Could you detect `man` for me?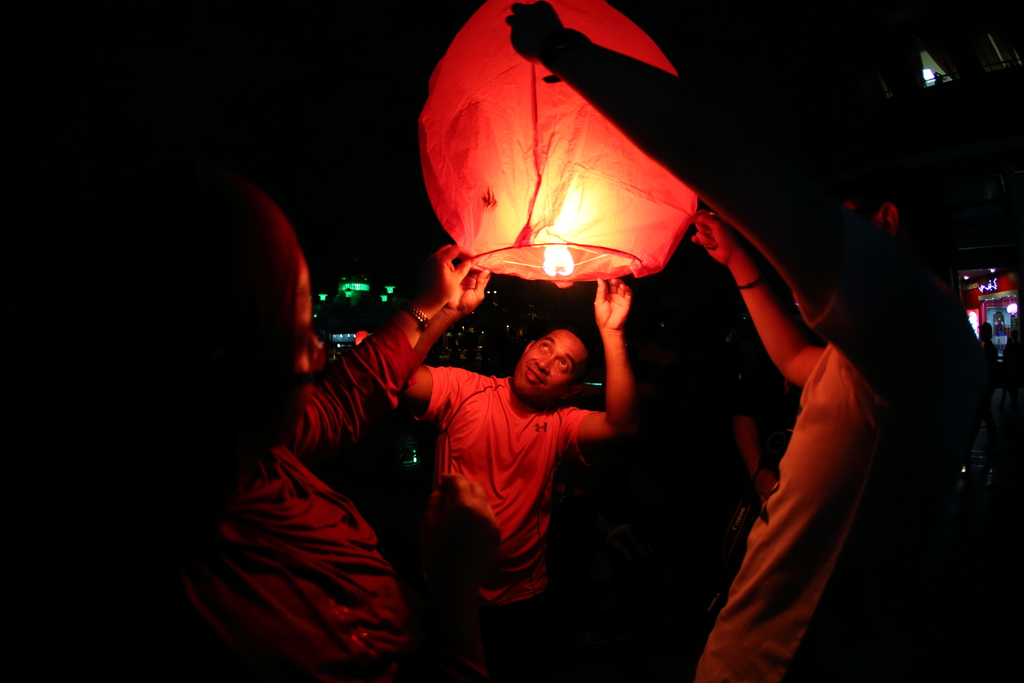
Detection result: region(505, 0, 1007, 682).
